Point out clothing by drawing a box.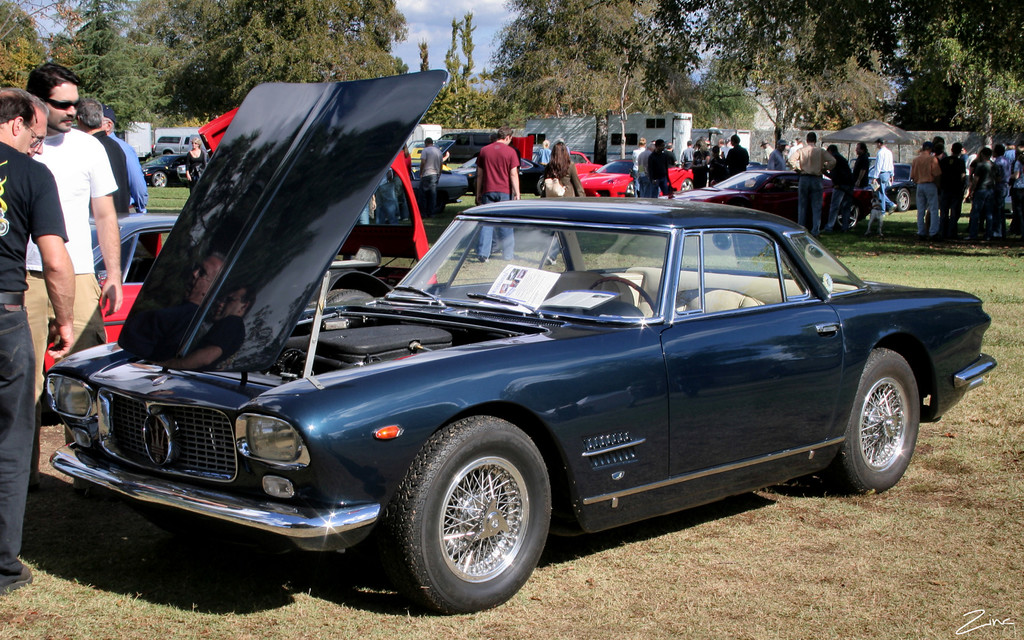
rect(981, 151, 1009, 240).
